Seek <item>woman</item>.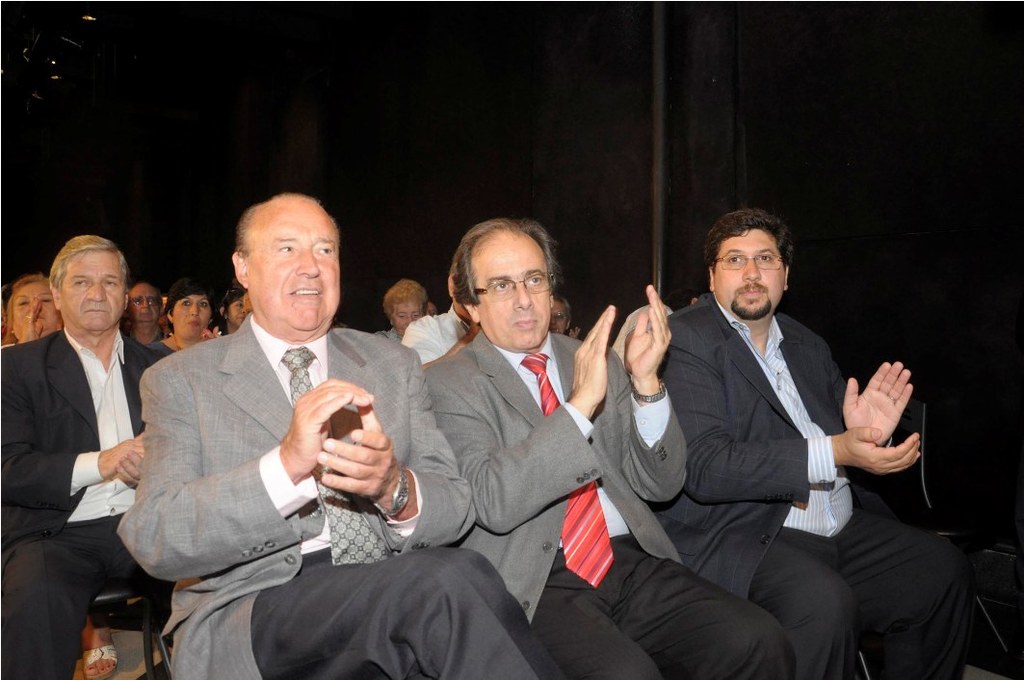
select_region(140, 275, 227, 353).
